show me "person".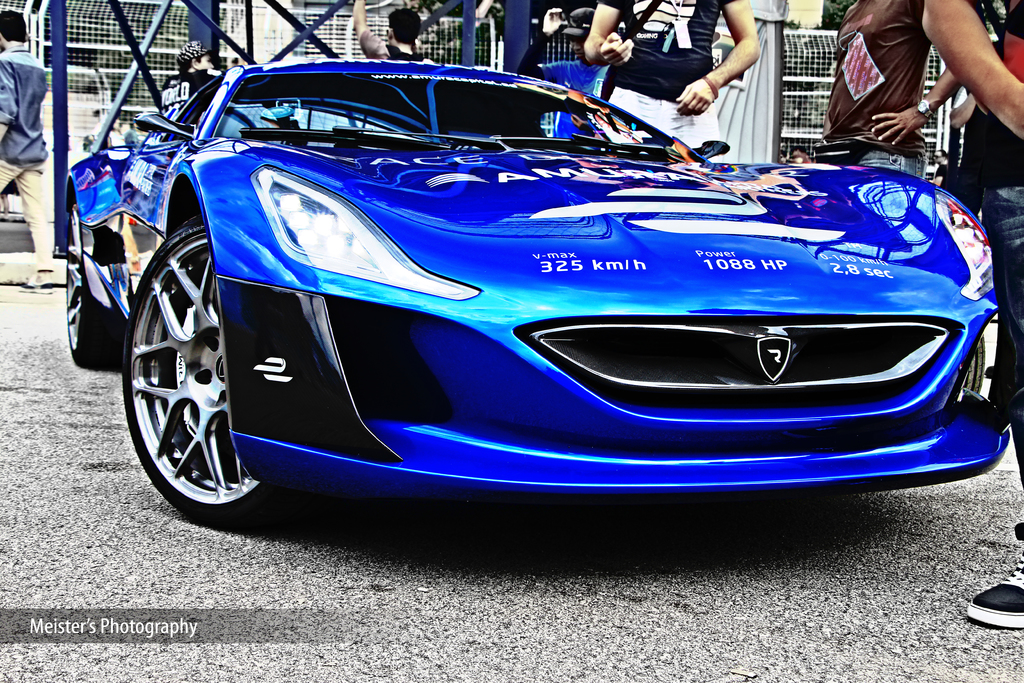
"person" is here: 813 0 966 174.
